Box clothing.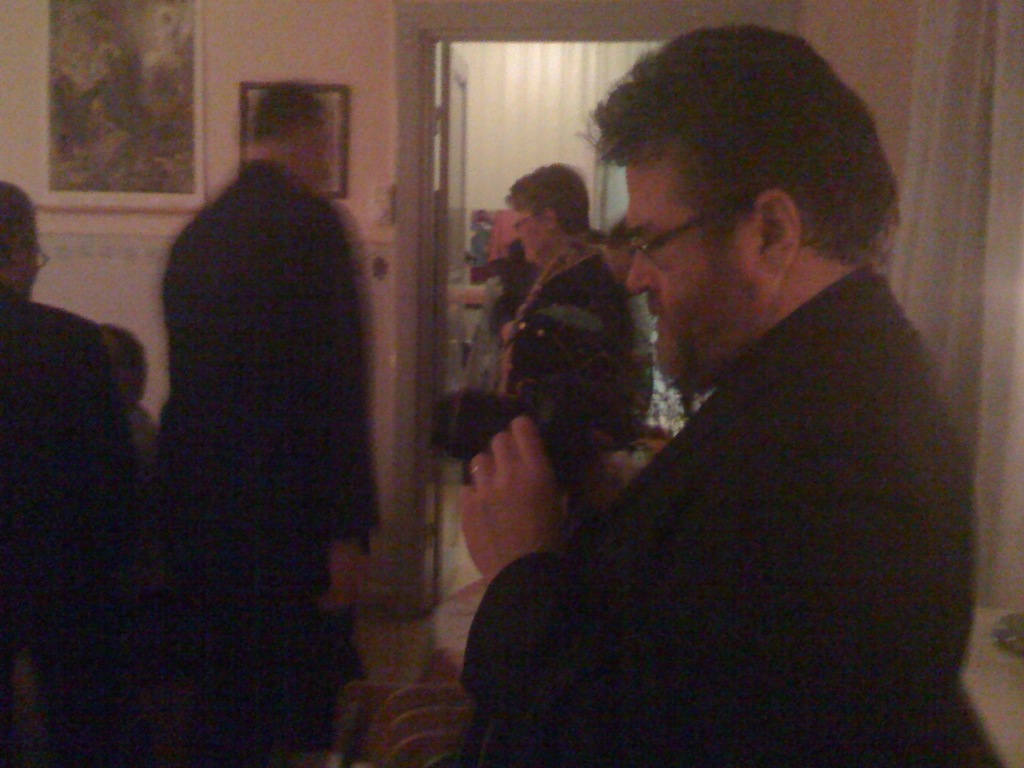
<box>0,308,128,606</box>.
